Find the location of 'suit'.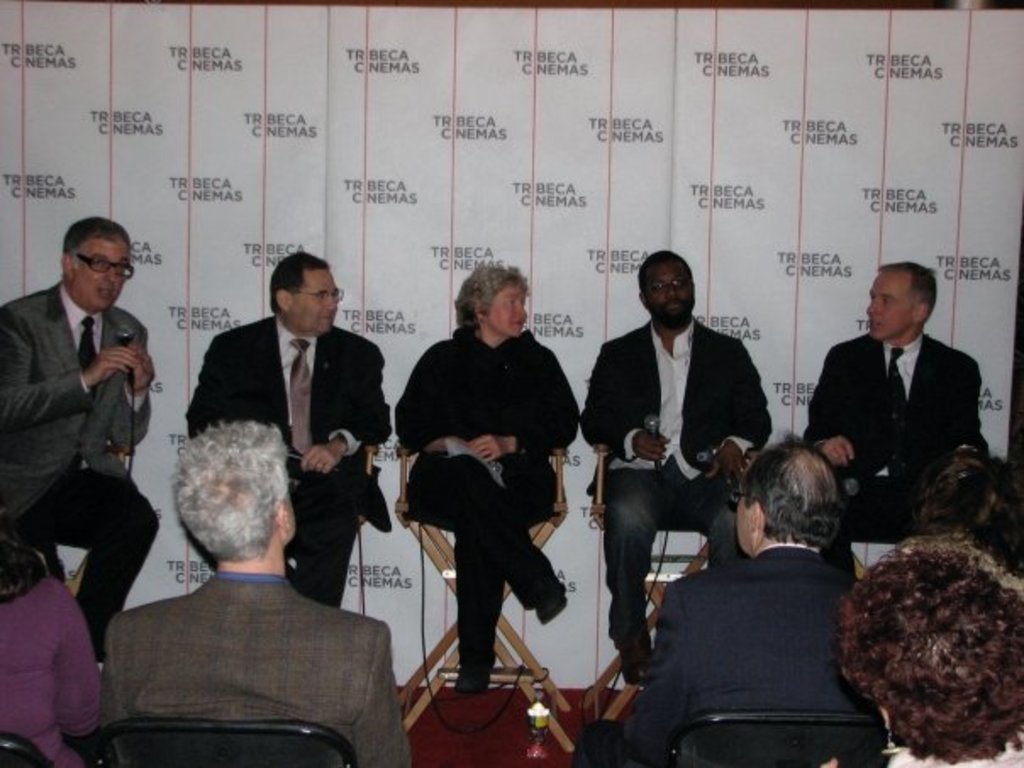
Location: BBox(97, 568, 415, 766).
